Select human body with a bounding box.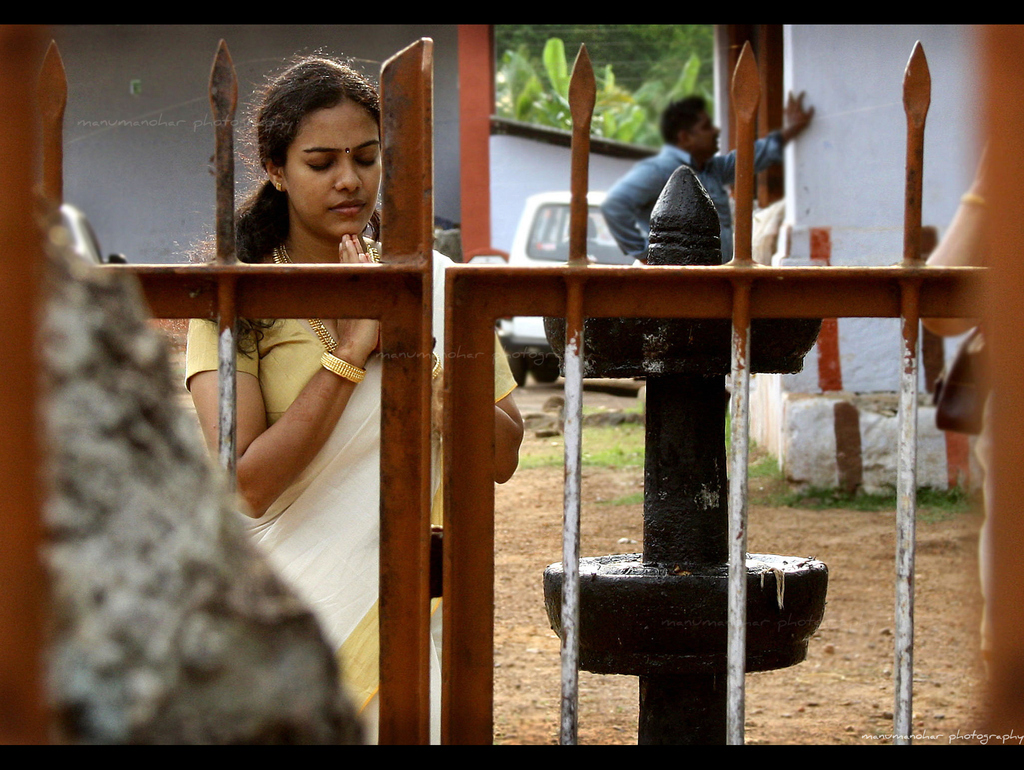
rect(596, 88, 814, 267).
